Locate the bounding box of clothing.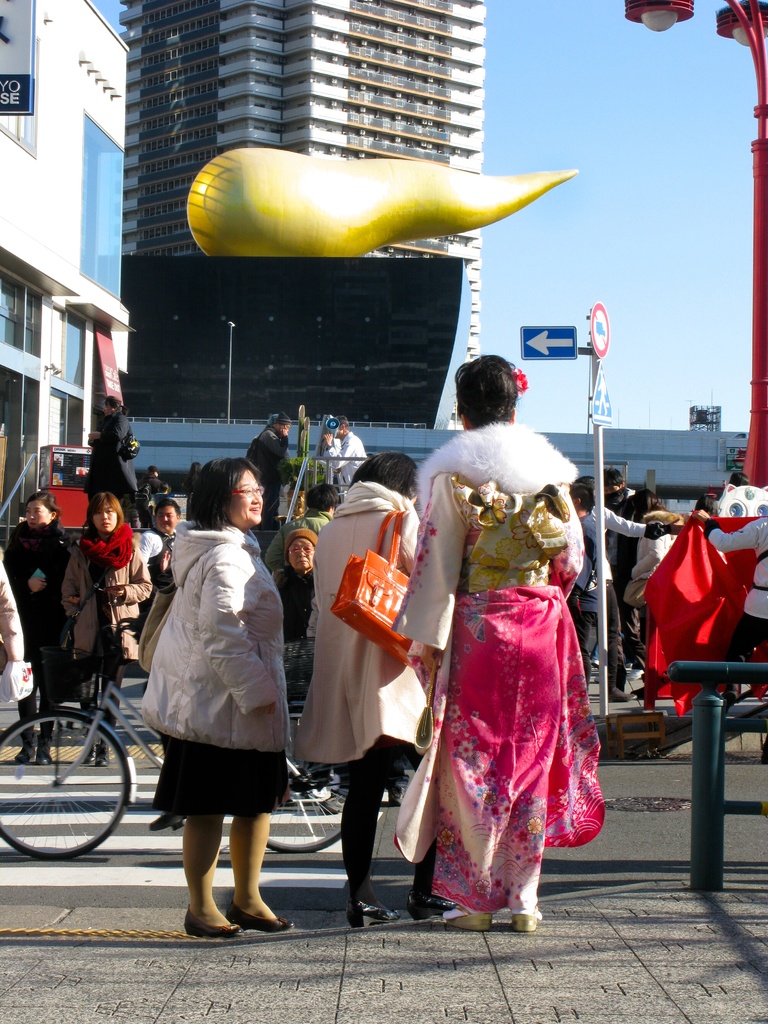
Bounding box: 134, 533, 172, 579.
